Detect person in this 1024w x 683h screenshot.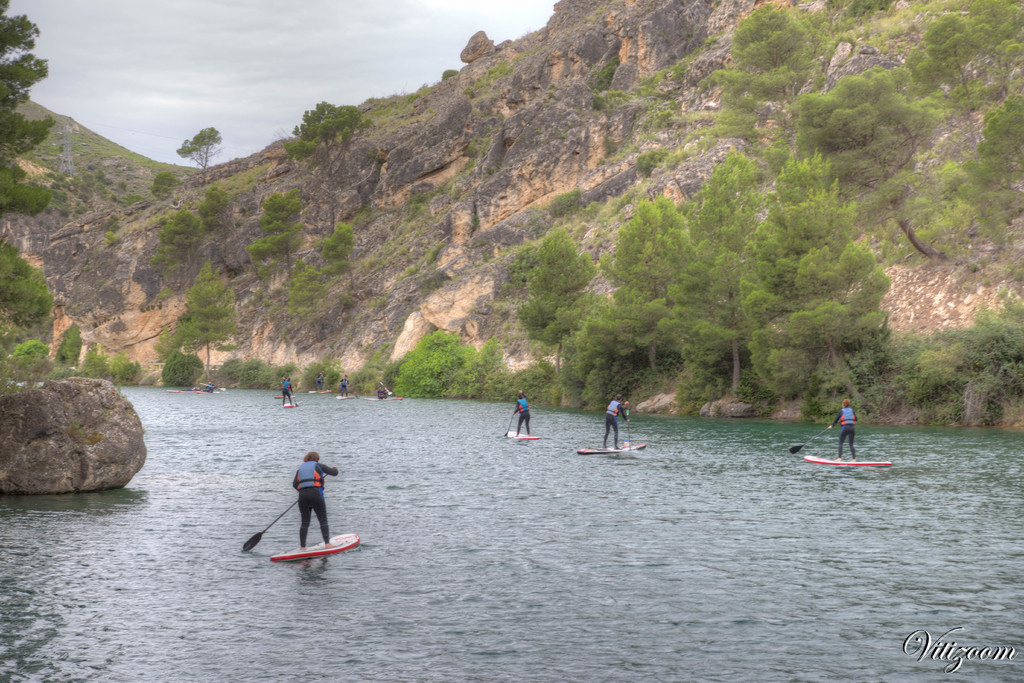
Detection: rect(191, 378, 216, 390).
